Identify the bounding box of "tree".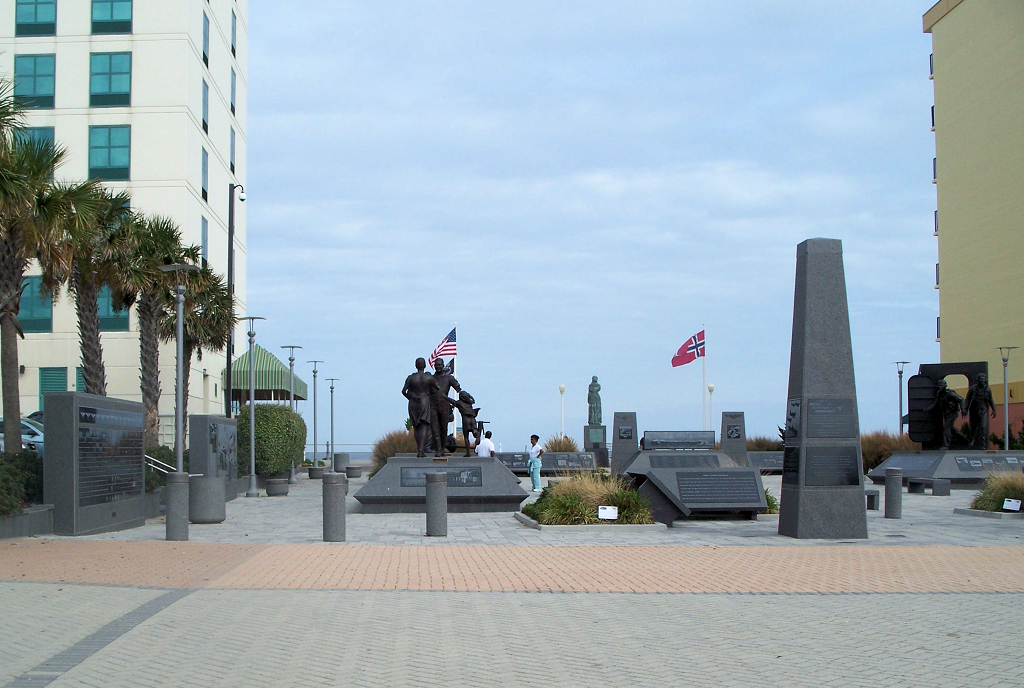
0:76:69:457.
